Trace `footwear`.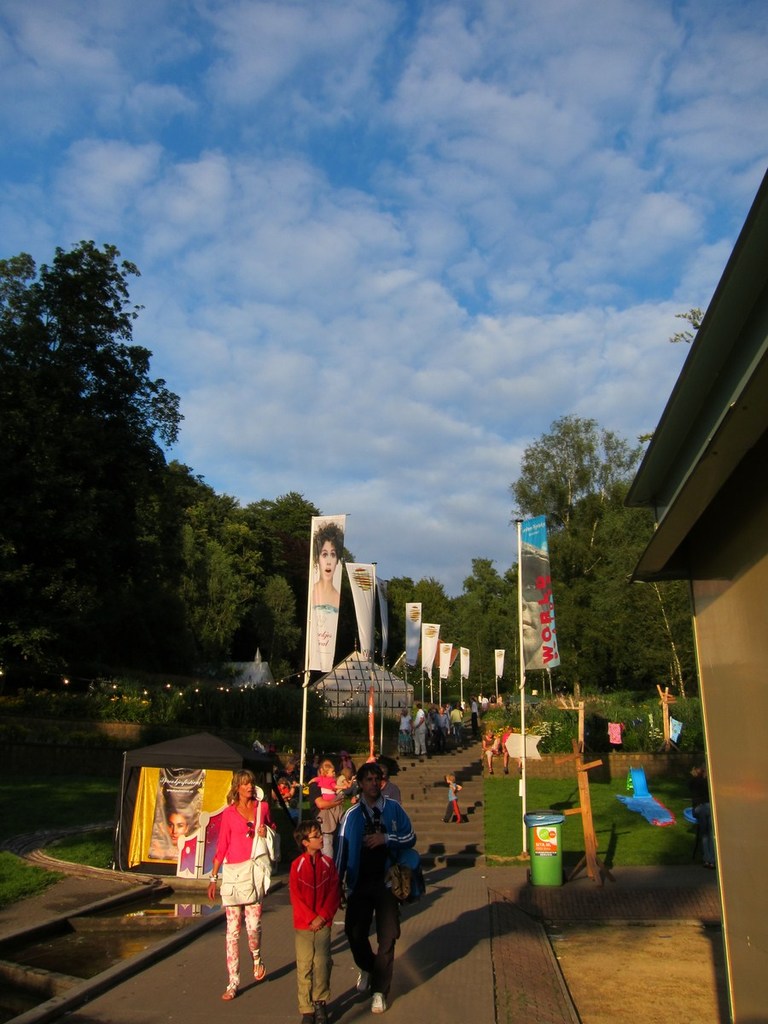
Traced to [x1=370, y1=990, x2=388, y2=1016].
